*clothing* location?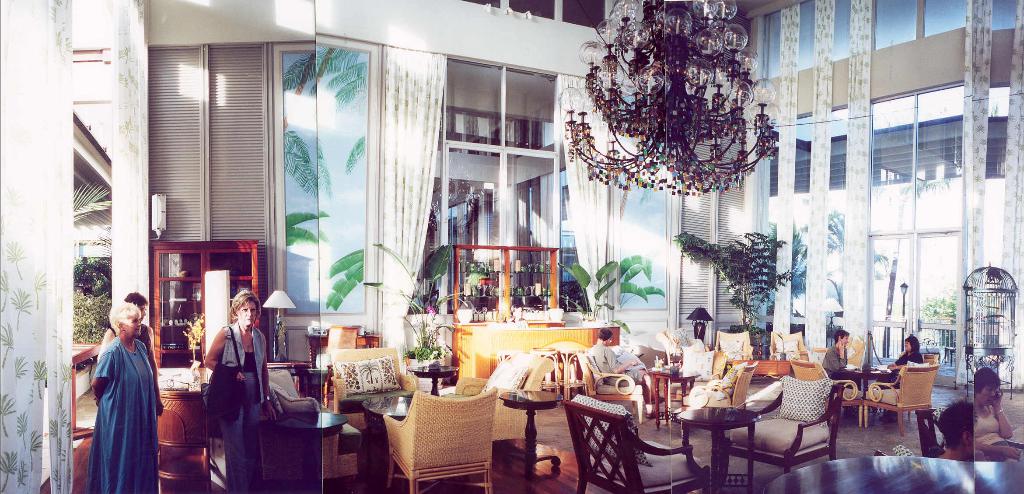
box=[878, 356, 924, 384]
